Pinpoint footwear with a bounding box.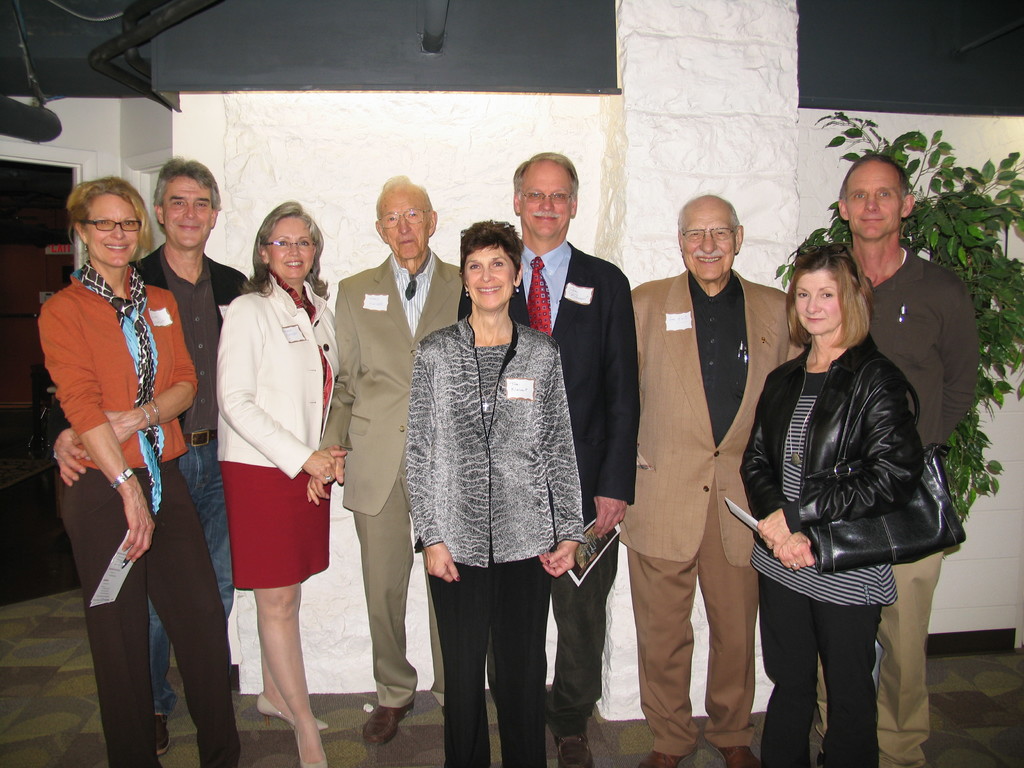
l=640, t=749, r=693, b=767.
